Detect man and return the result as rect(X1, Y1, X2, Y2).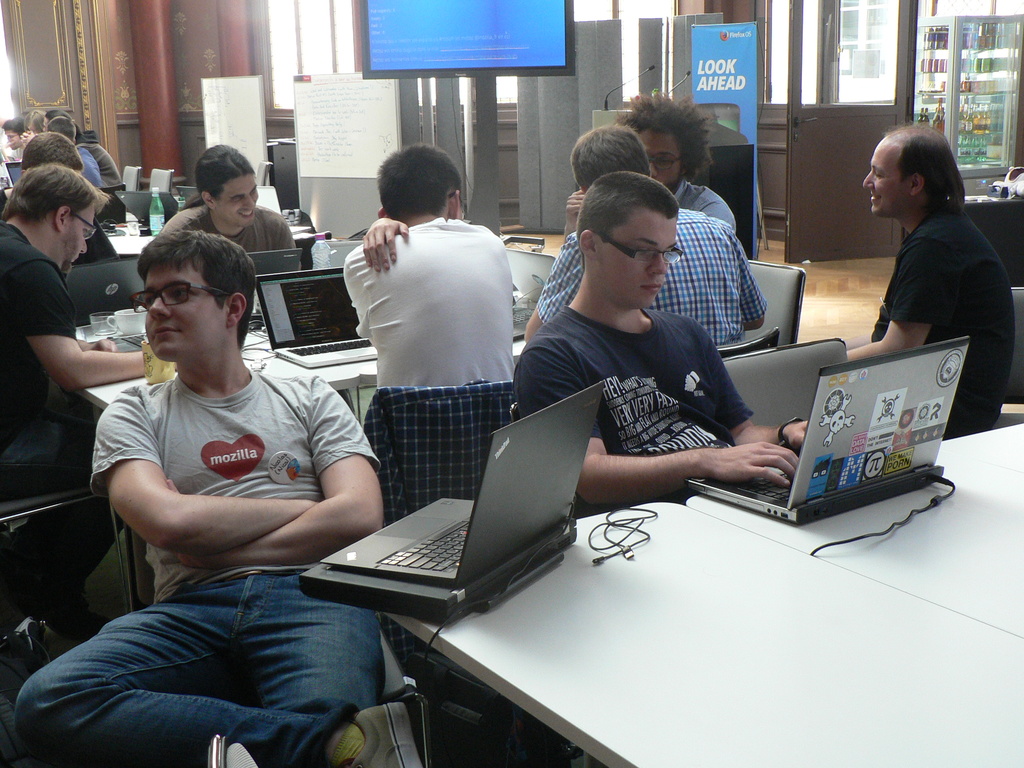
rect(52, 206, 386, 724).
